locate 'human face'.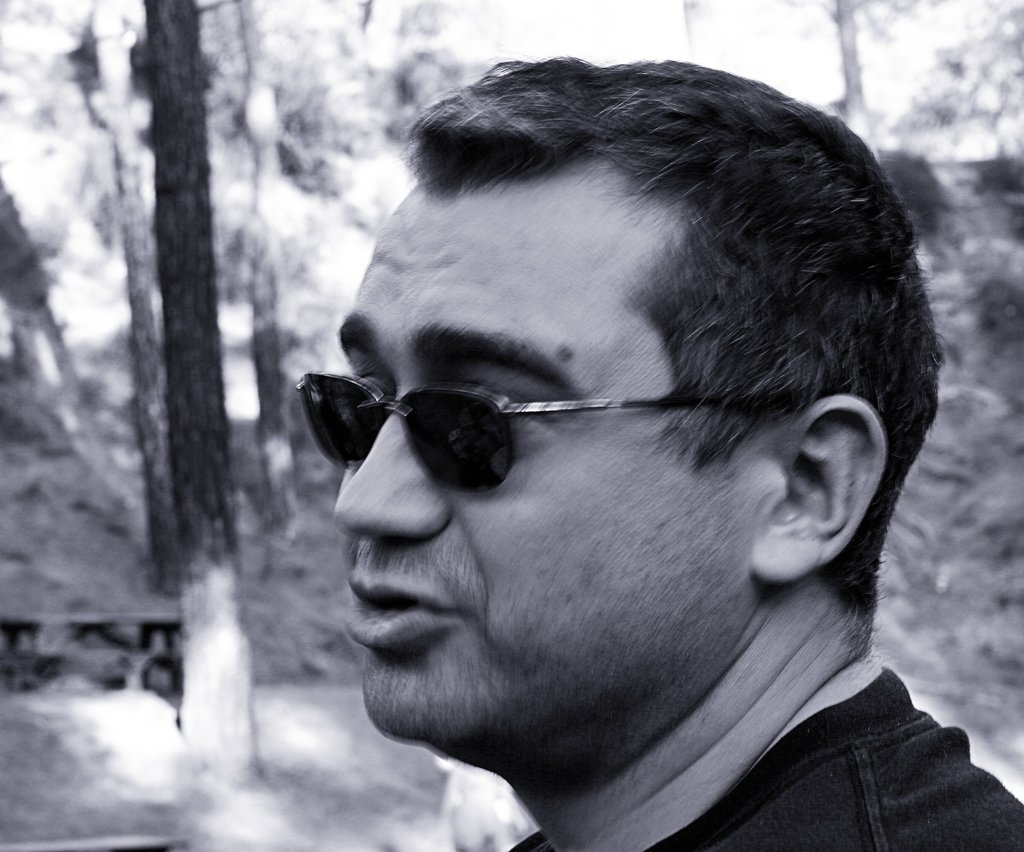
Bounding box: region(309, 190, 739, 739).
